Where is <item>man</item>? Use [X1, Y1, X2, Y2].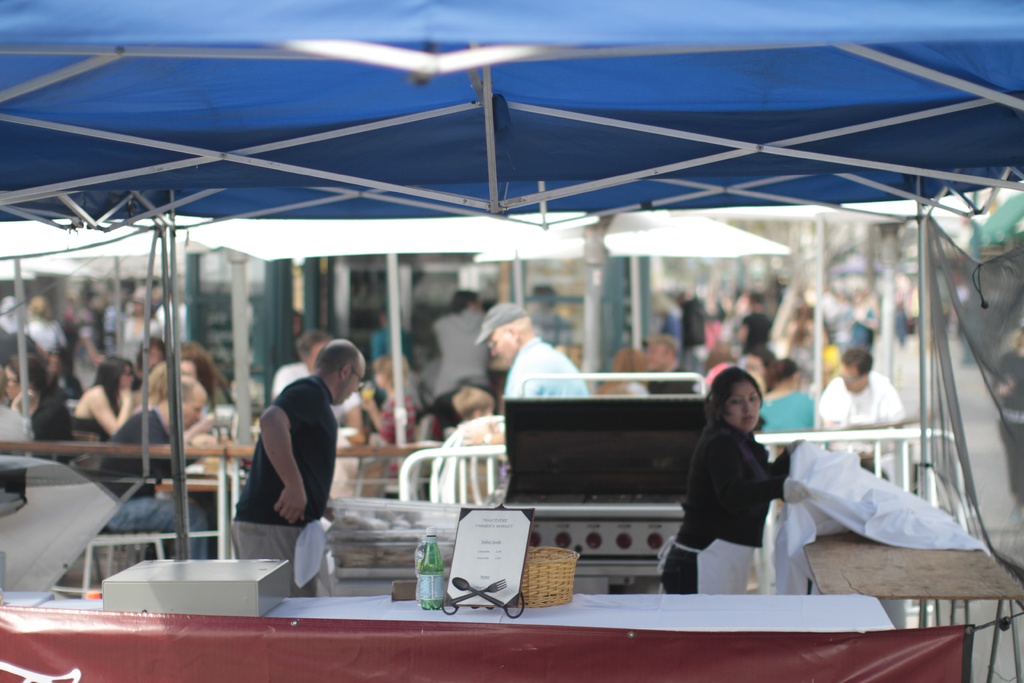
[434, 289, 493, 447].
